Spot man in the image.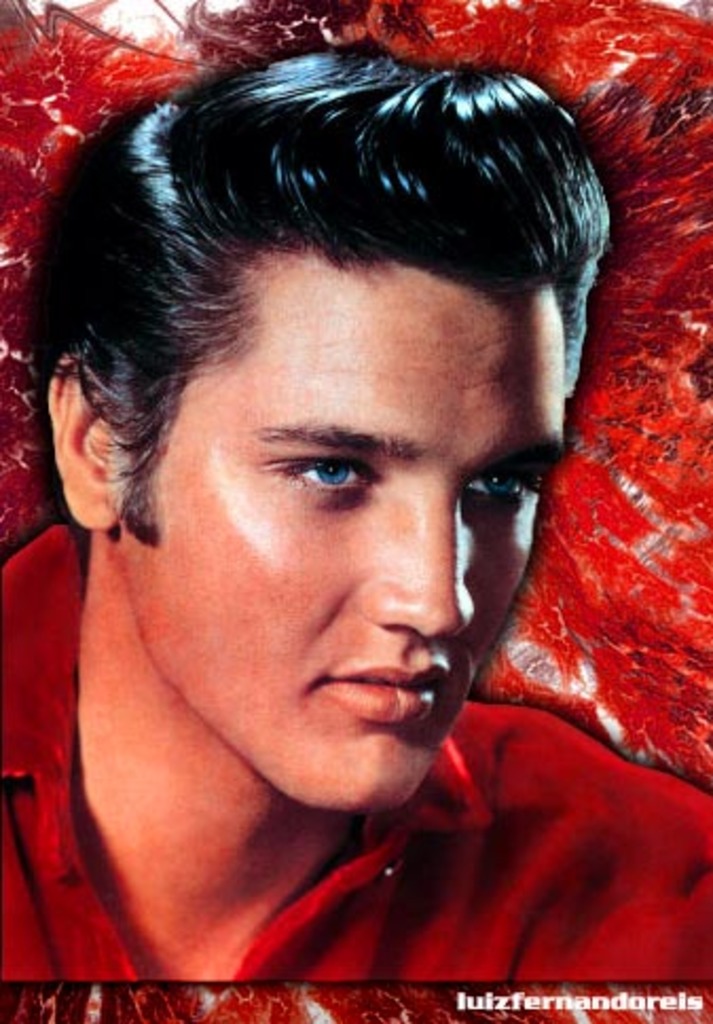
man found at (left=0, top=47, right=711, bottom=973).
